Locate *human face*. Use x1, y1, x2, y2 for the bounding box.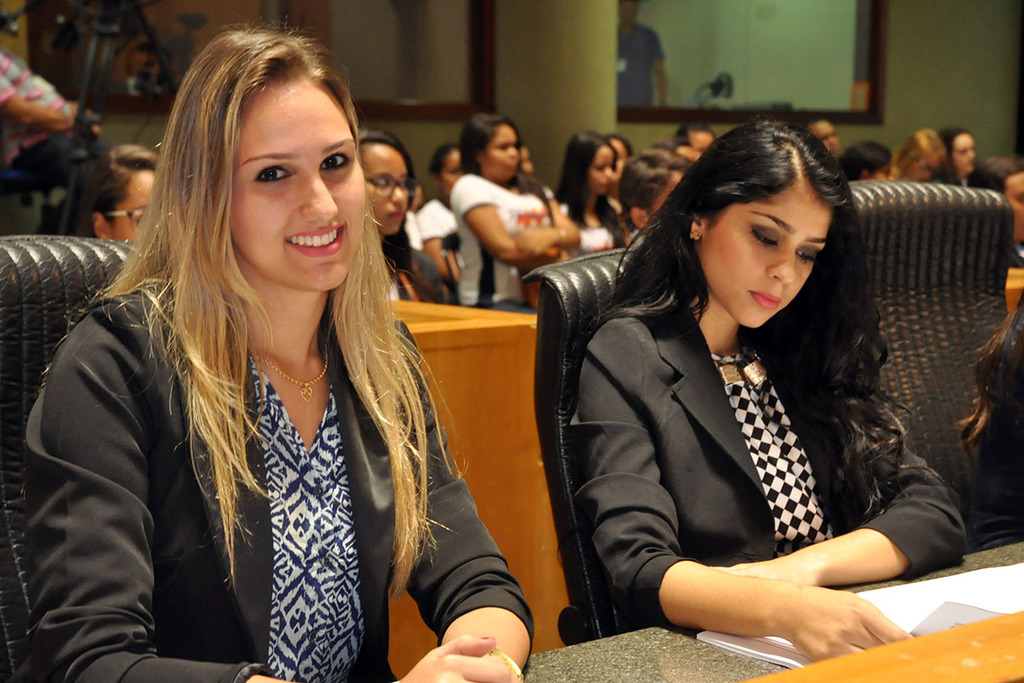
228, 75, 368, 293.
